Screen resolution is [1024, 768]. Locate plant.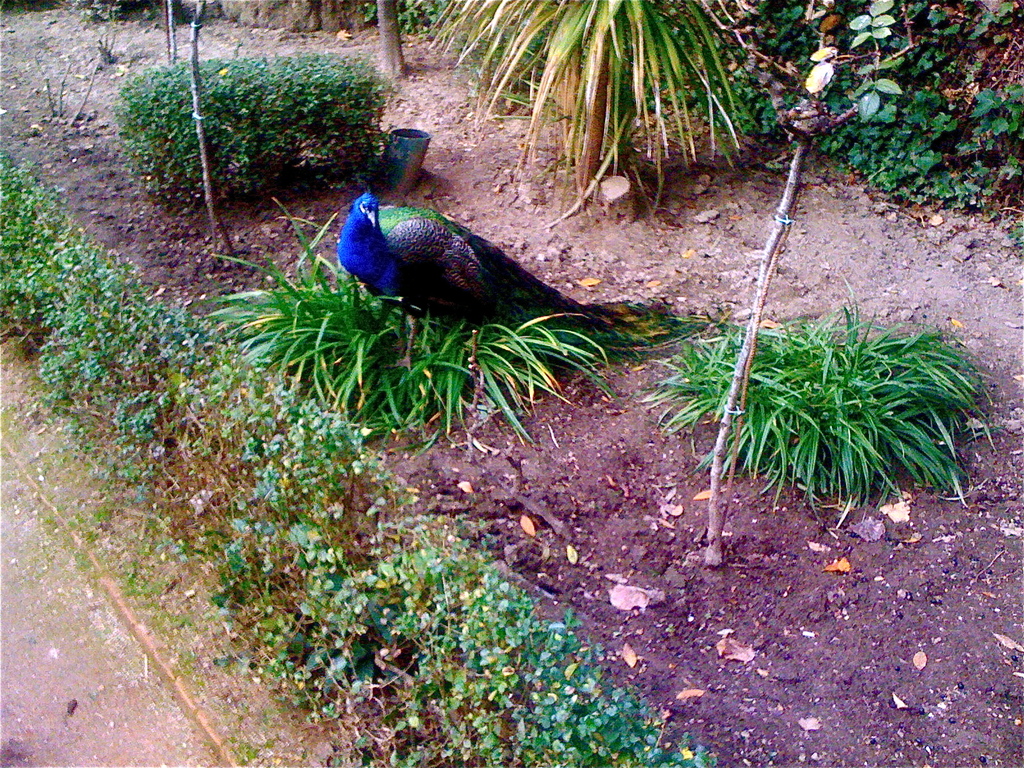
Rect(719, 0, 843, 187).
